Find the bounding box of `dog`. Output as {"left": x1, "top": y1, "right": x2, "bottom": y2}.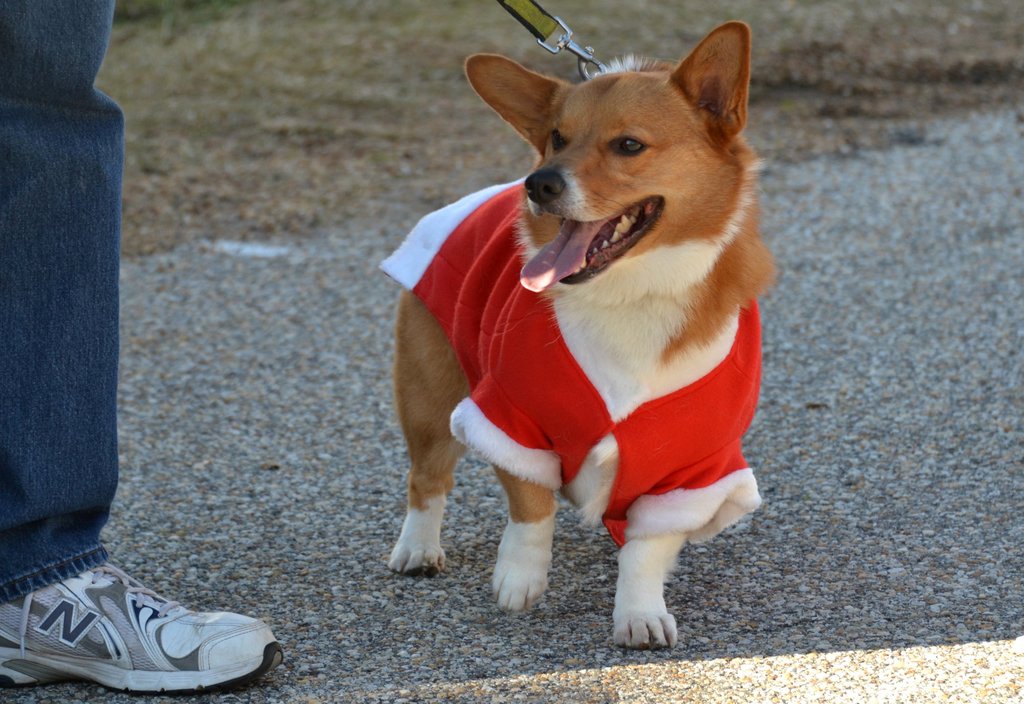
{"left": 383, "top": 17, "right": 765, "bottom": 649}.
